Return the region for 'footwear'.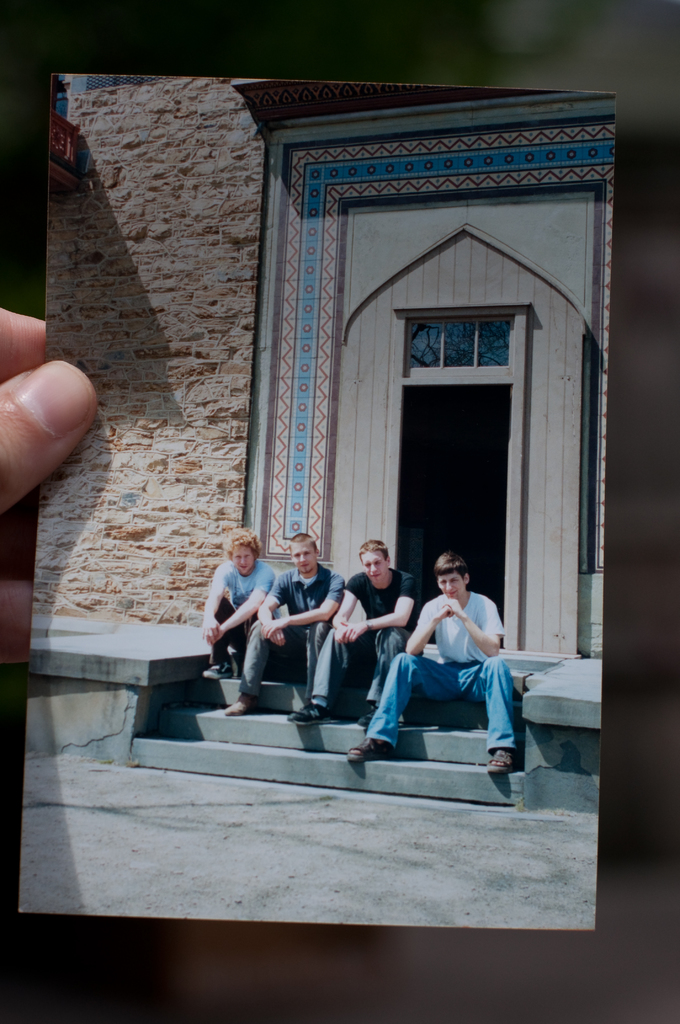
483,744,518,772.
